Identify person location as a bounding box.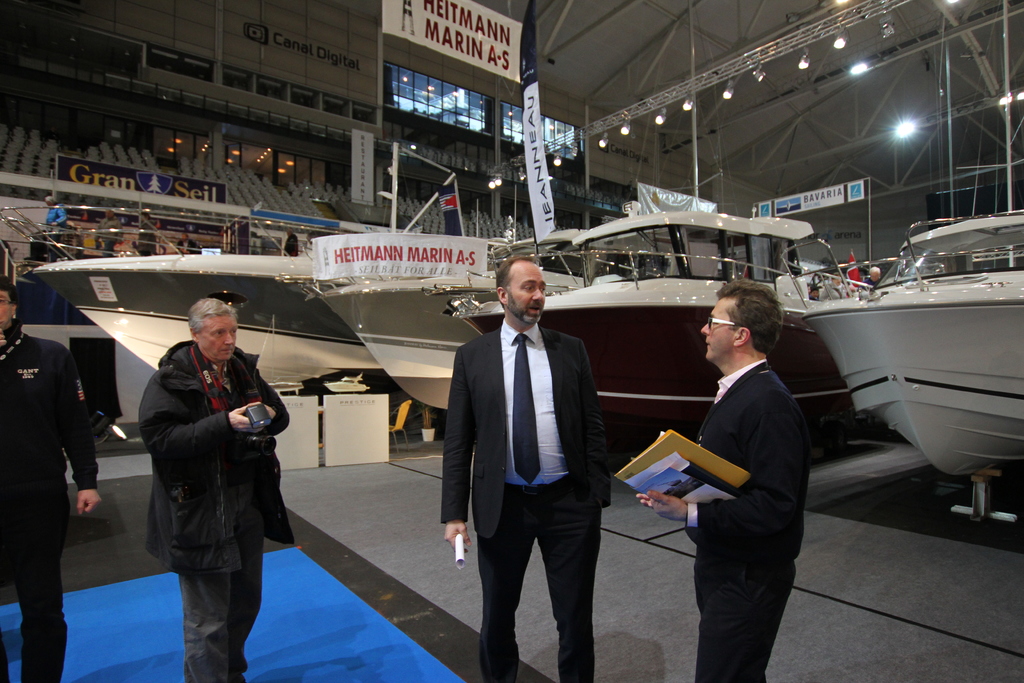
[175, 231, 203, 254].
